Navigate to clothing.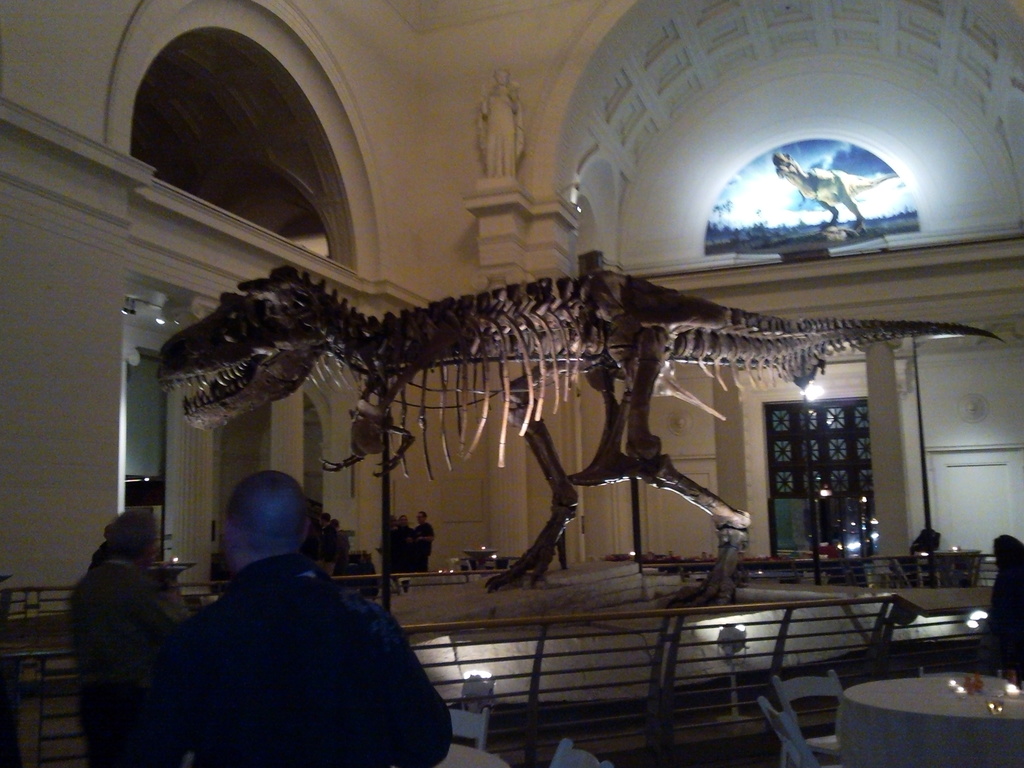
Navigation target: bbox=(393, 527, 412, 575).
